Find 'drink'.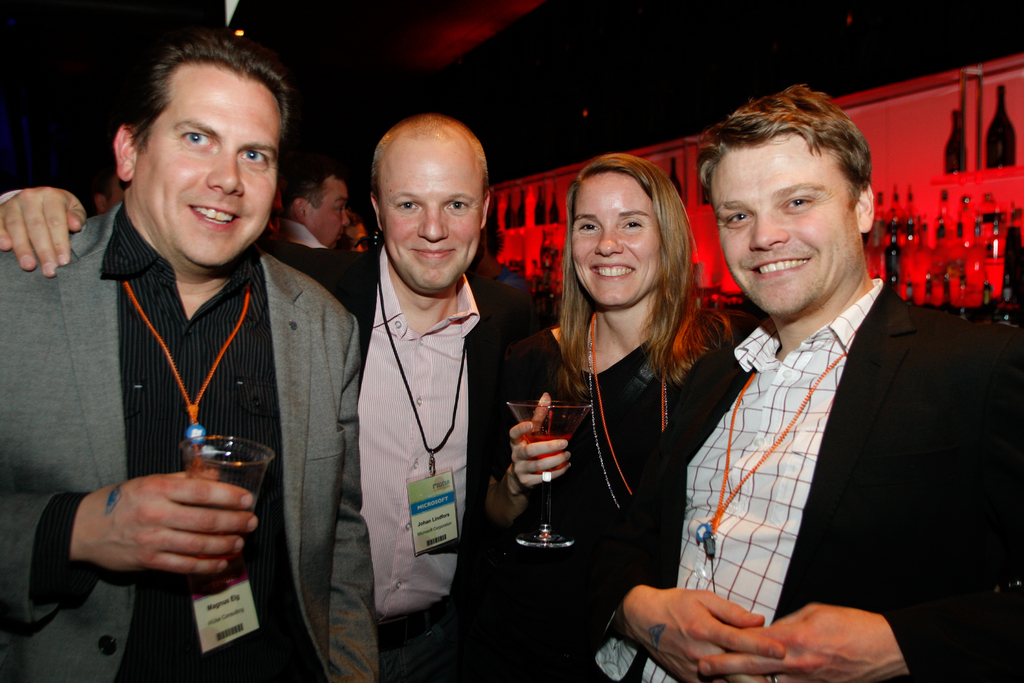
locate(531, 183, 544, 224).
